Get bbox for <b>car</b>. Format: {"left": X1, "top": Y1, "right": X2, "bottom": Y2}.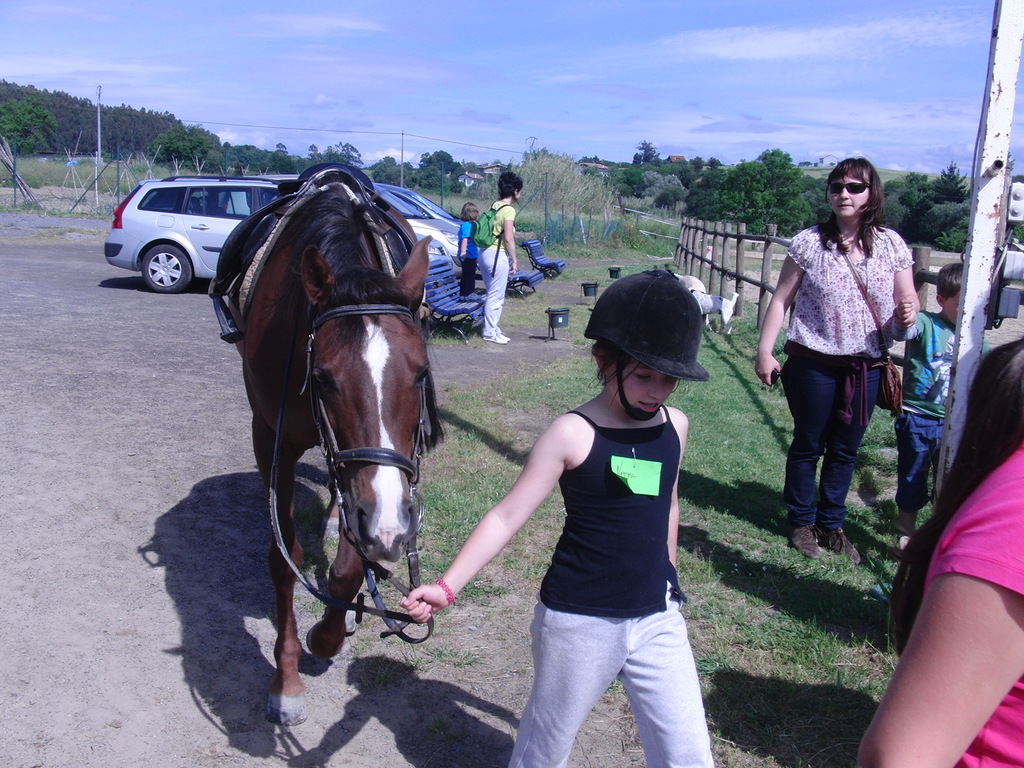
{"left": 375, "top": 180, "right": 511, "bottom": 260}.
